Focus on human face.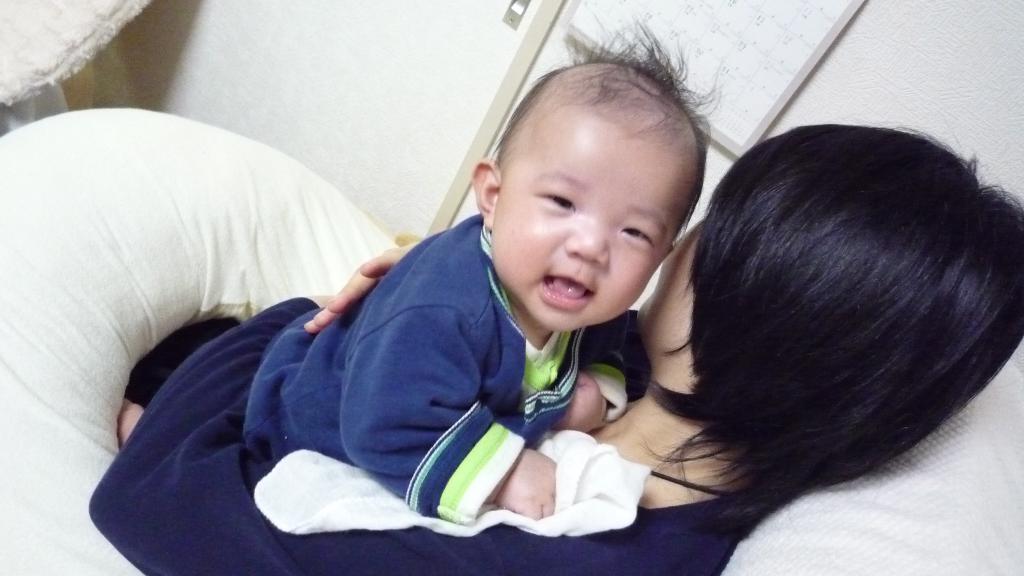
Focused at {"left": 491, "top": 111, "right": 701, "bottom": 334}.
